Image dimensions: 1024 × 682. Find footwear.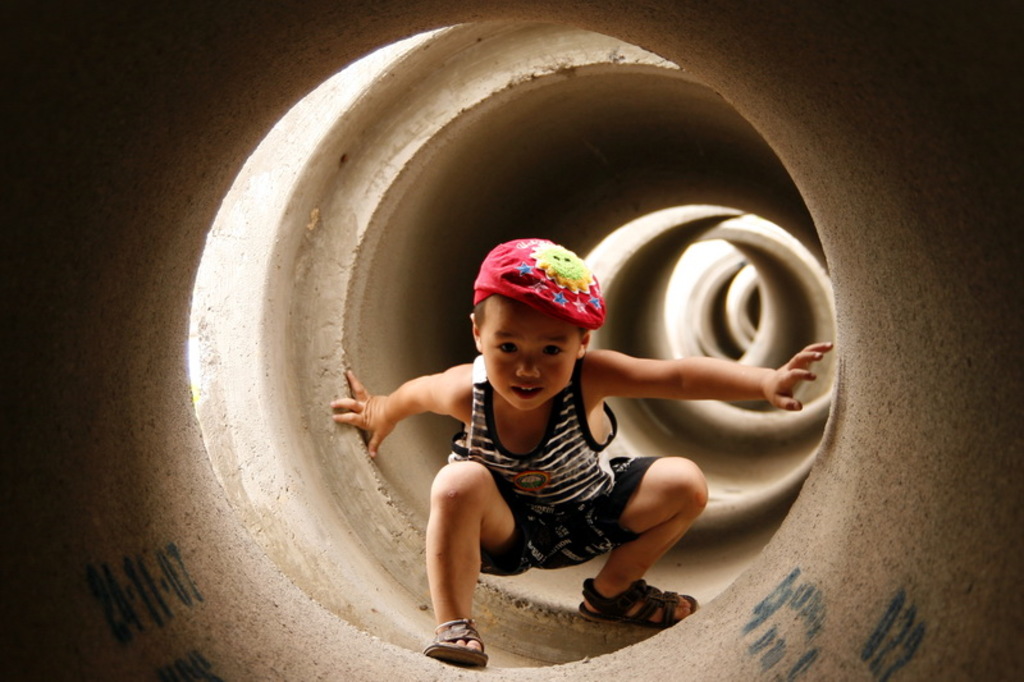
572,585,689,646.
